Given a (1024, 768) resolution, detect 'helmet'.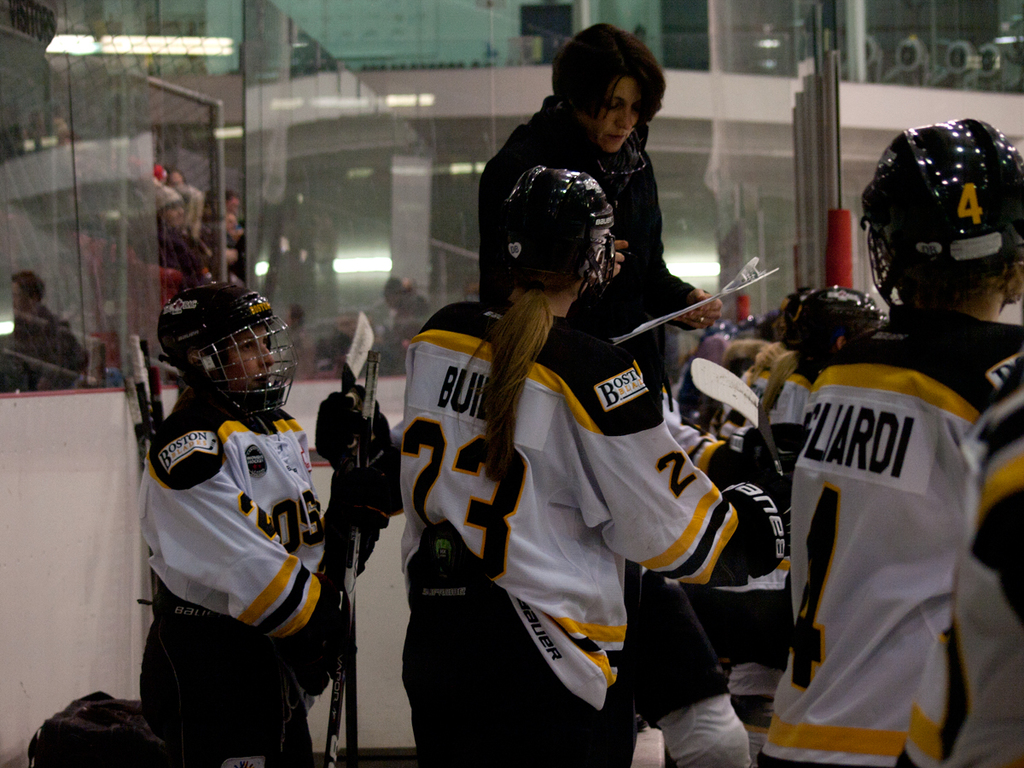
left=502, top=151, right=612, bottom=293.
